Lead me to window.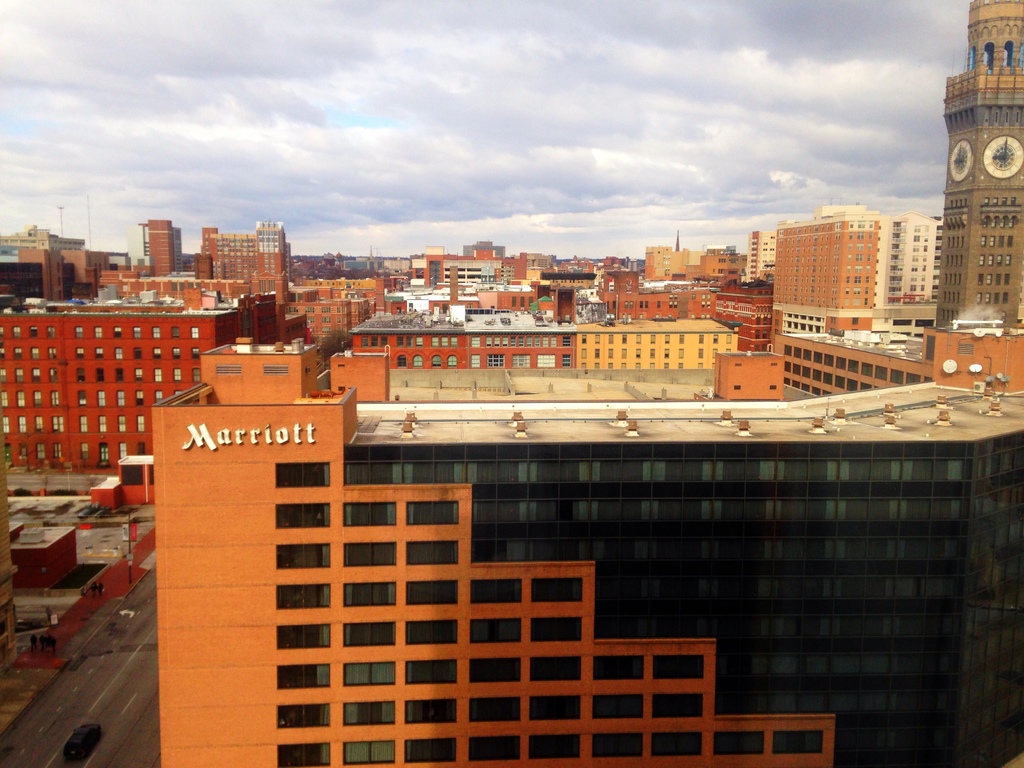
Lead to box=[45, 326, 58, 339].
